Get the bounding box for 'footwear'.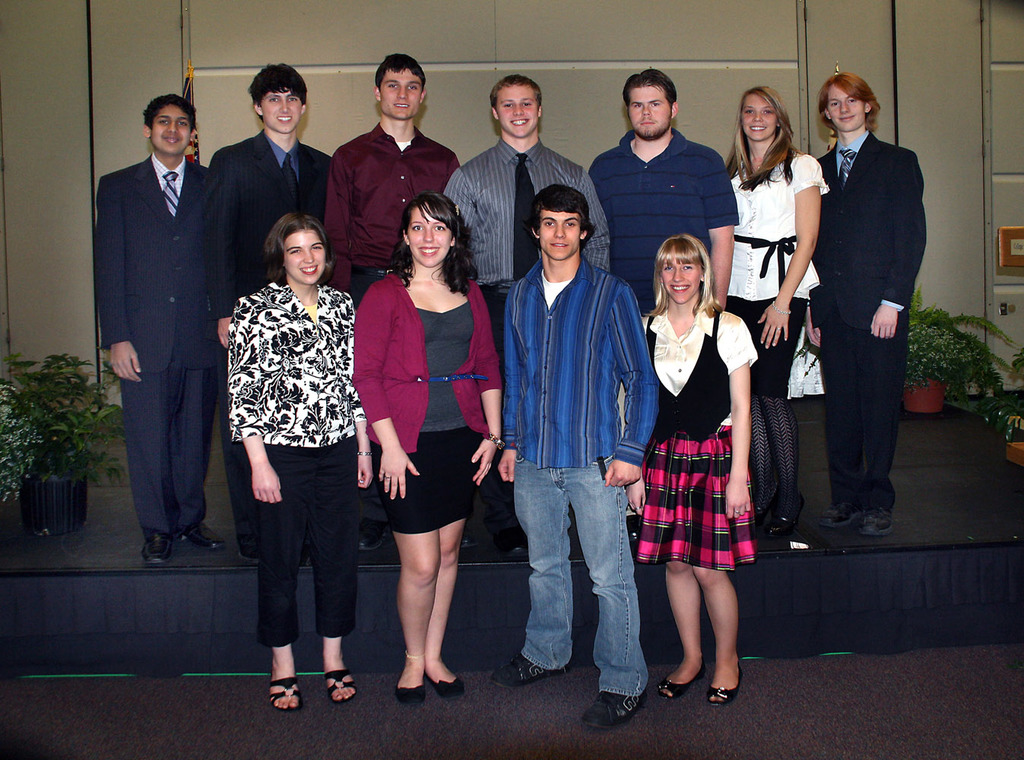
(498, 534, 530, 559).
